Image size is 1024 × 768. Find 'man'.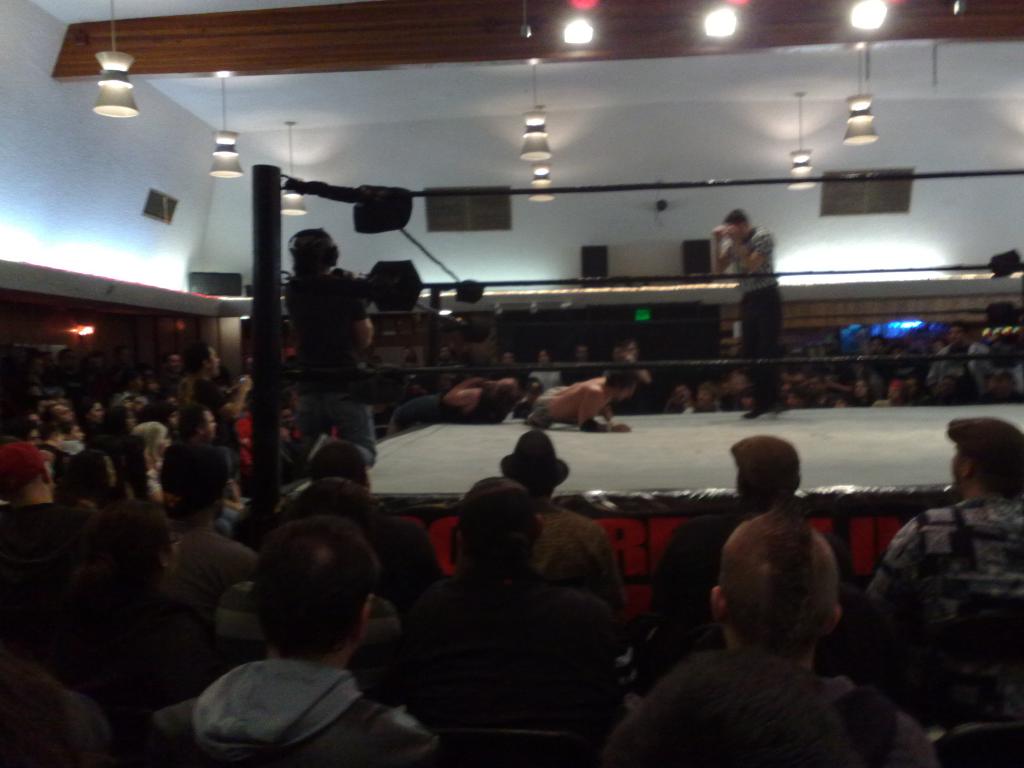
[left=292, top=229, right=374, bottom=461].
